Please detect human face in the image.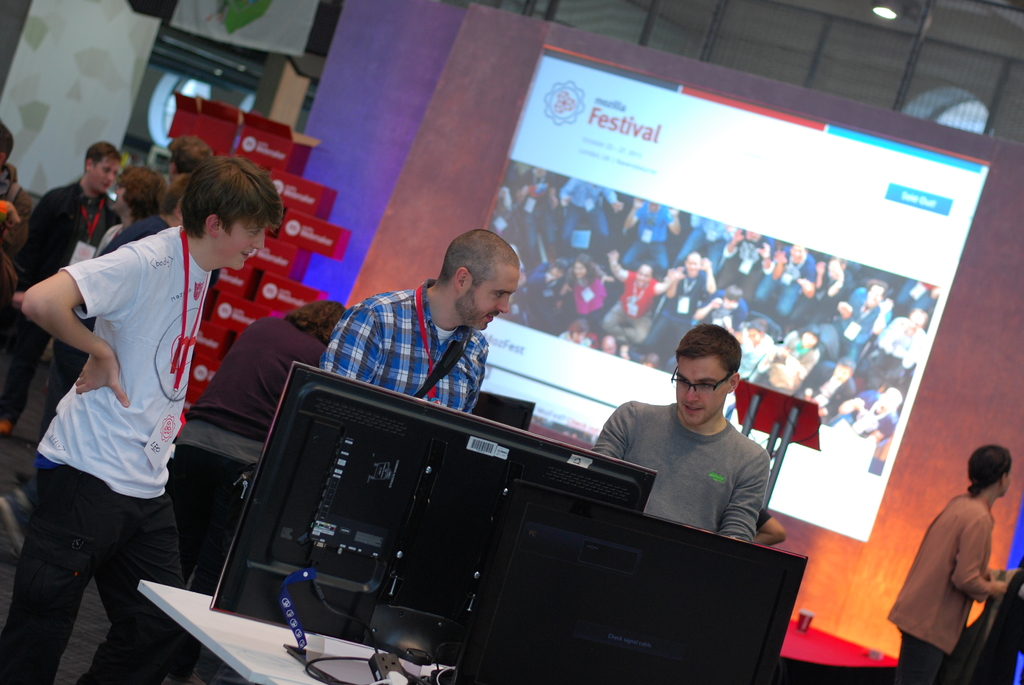
detection(461, 268, 520, 329).
